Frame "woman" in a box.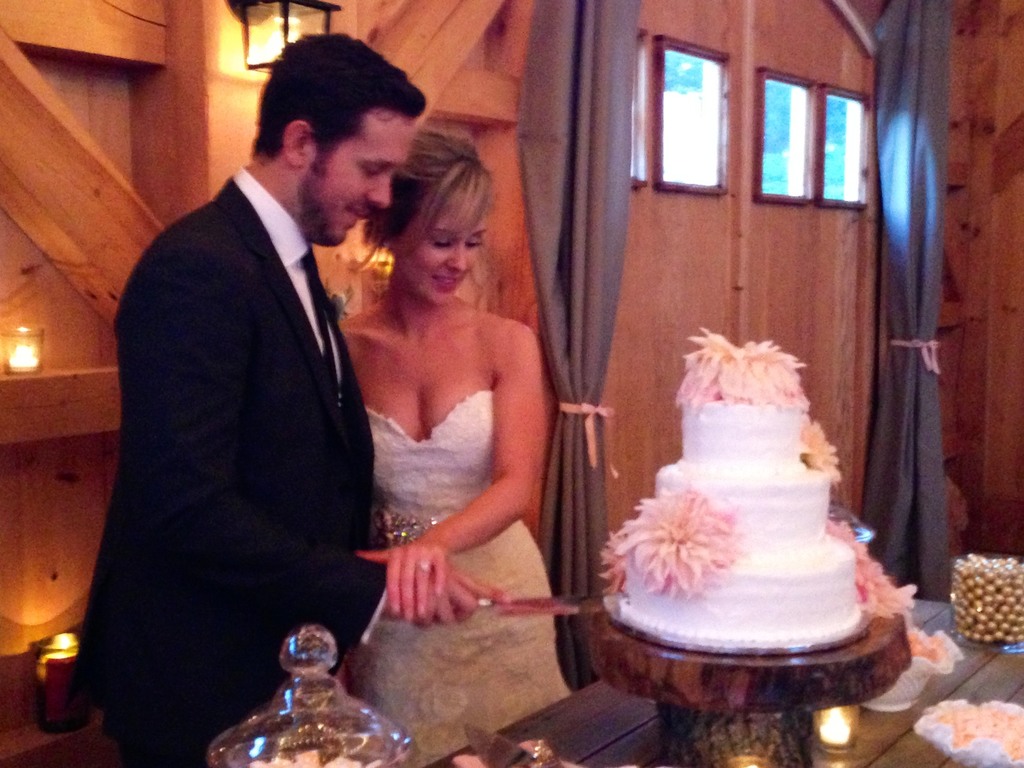
328/125/565/708.
